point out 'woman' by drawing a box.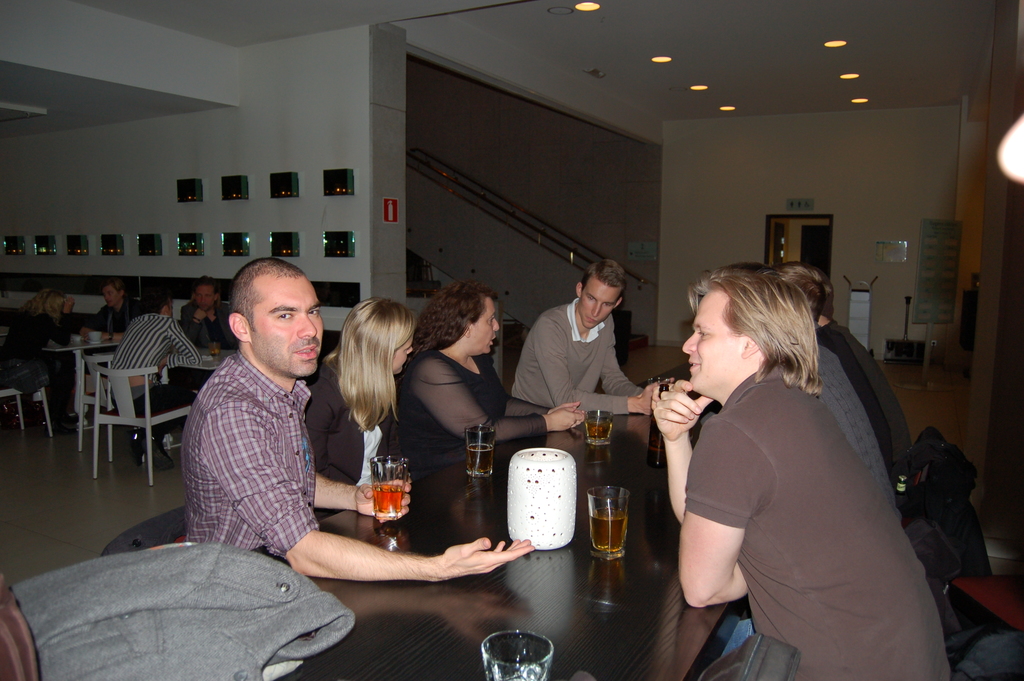
<region>785, 262, 919, 472</region>.
